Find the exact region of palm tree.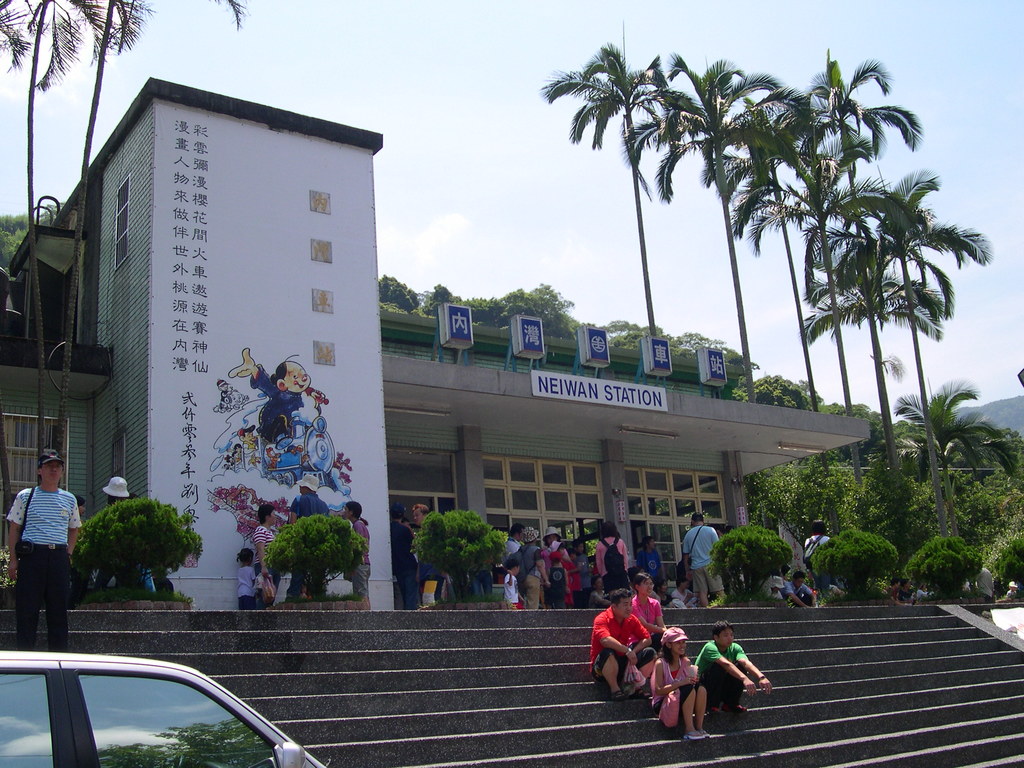
Exact region: left=769, top=73, right=845, bottom=405.
